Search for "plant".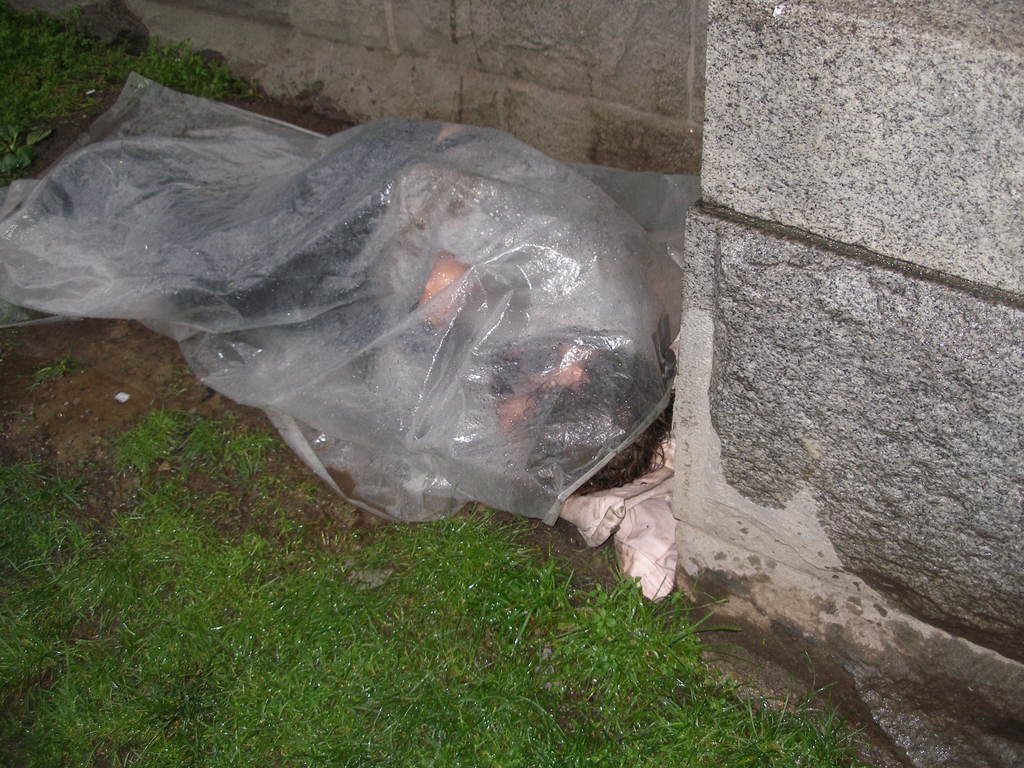
Found at locate(20, 360, 80, 393).
